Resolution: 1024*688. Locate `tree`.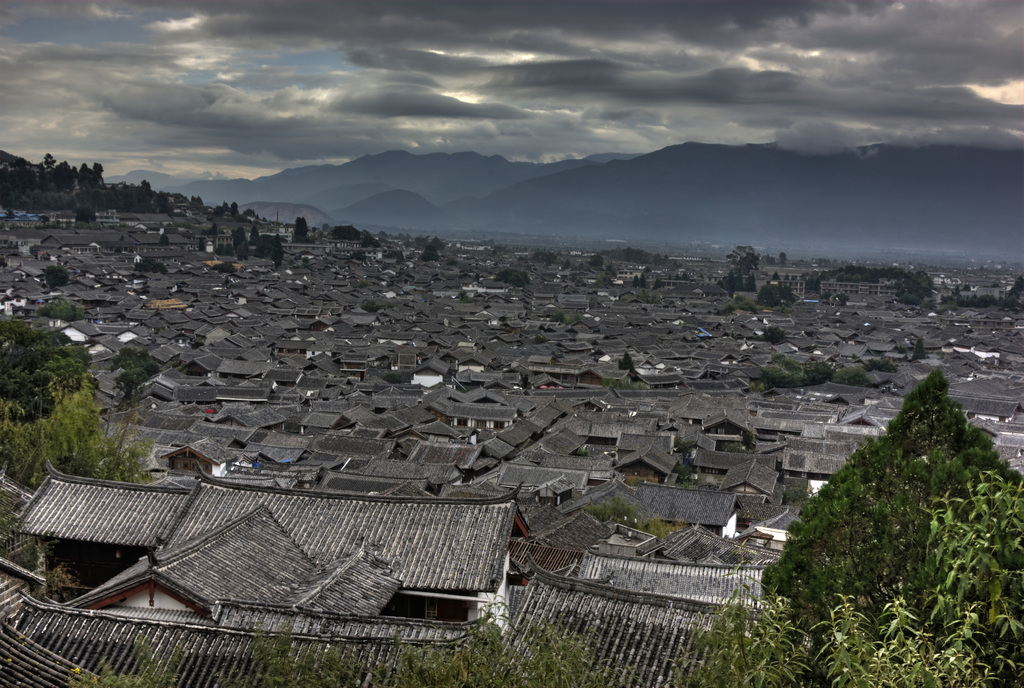
{"x1": 662, "y1": 469, "x2": 1023, "y2": 687}.
